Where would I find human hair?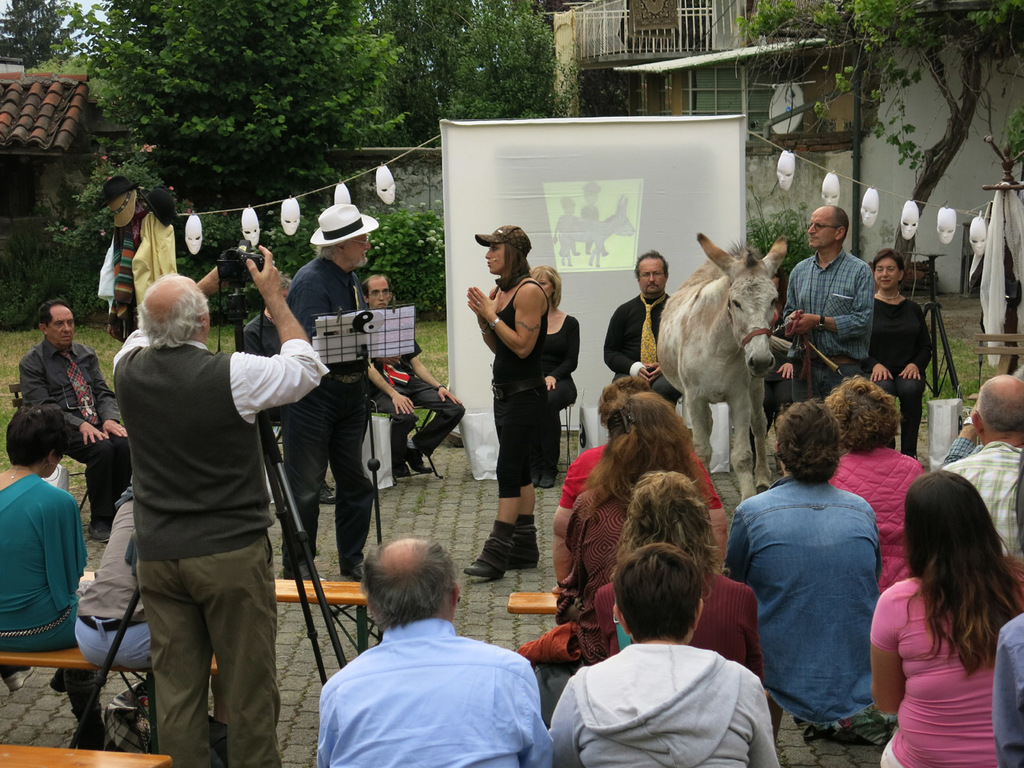
At [x1=873, y1=248, x2=905, y2=274].
